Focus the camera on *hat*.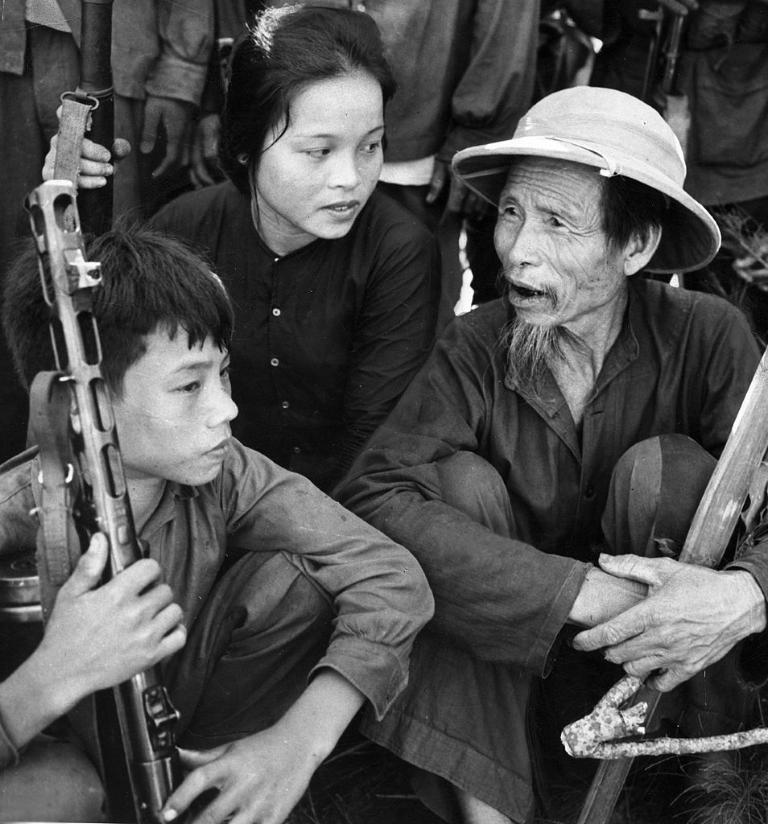
Focus region: detection(449, 87, 719, 278).
